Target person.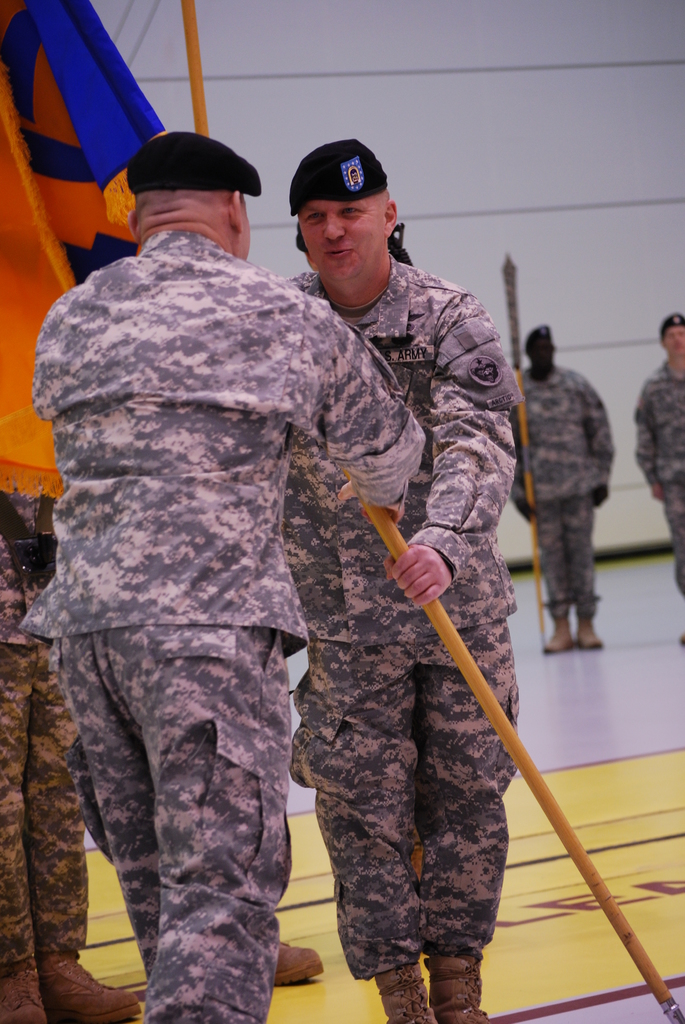
Target region: <bbox>512, 325, 617, 653</bbox>.
